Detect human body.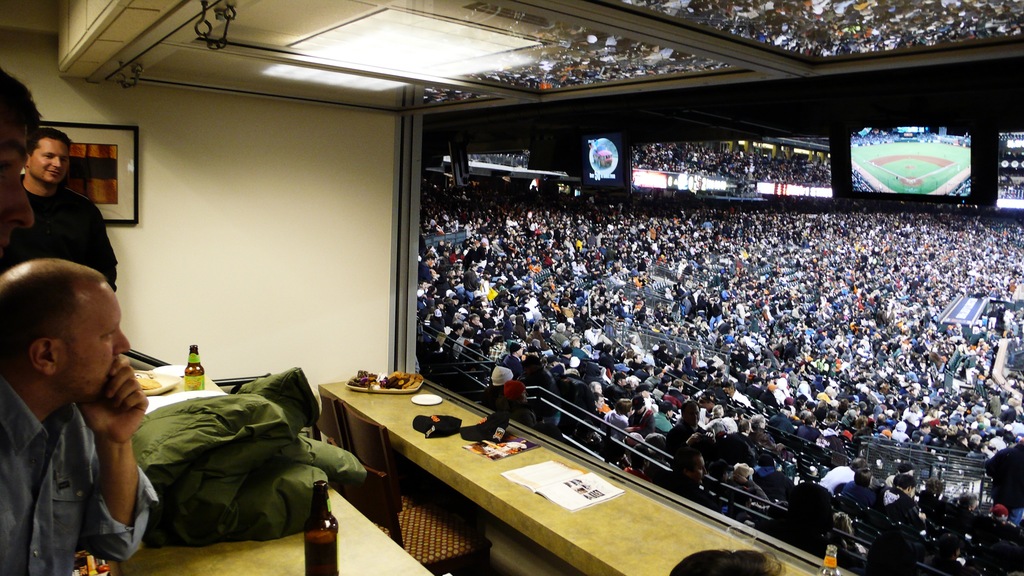
Detected at <box>541,251,555,253</box>.
